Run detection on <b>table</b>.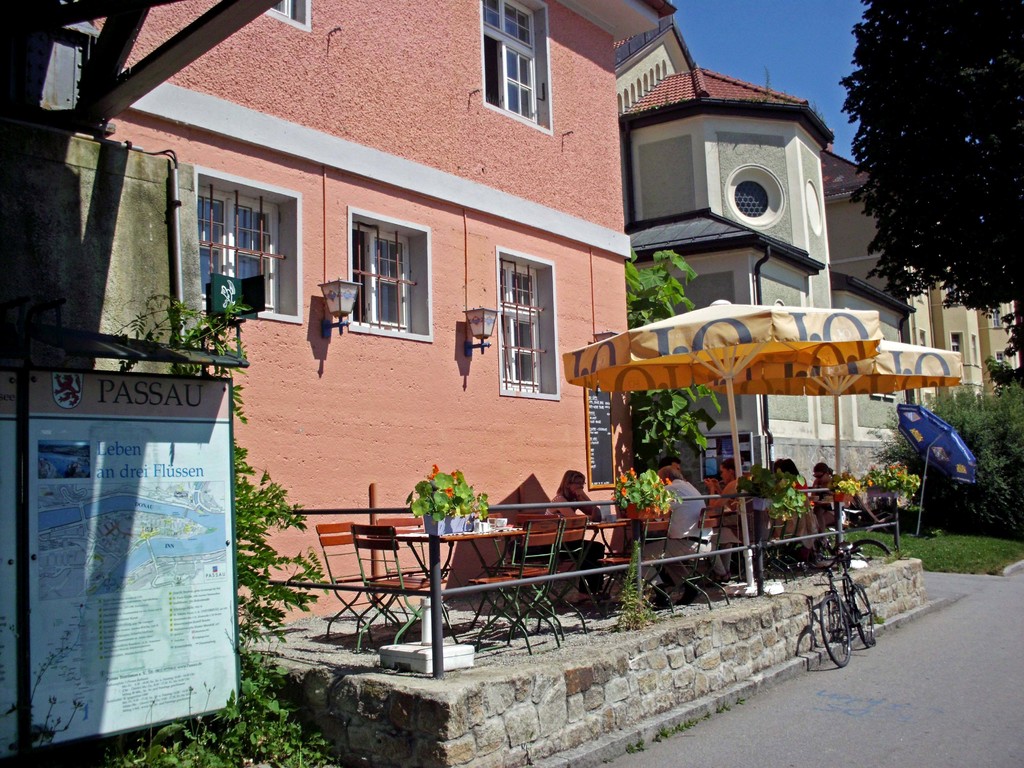
Result: detection(591, 520, 626, 552).
